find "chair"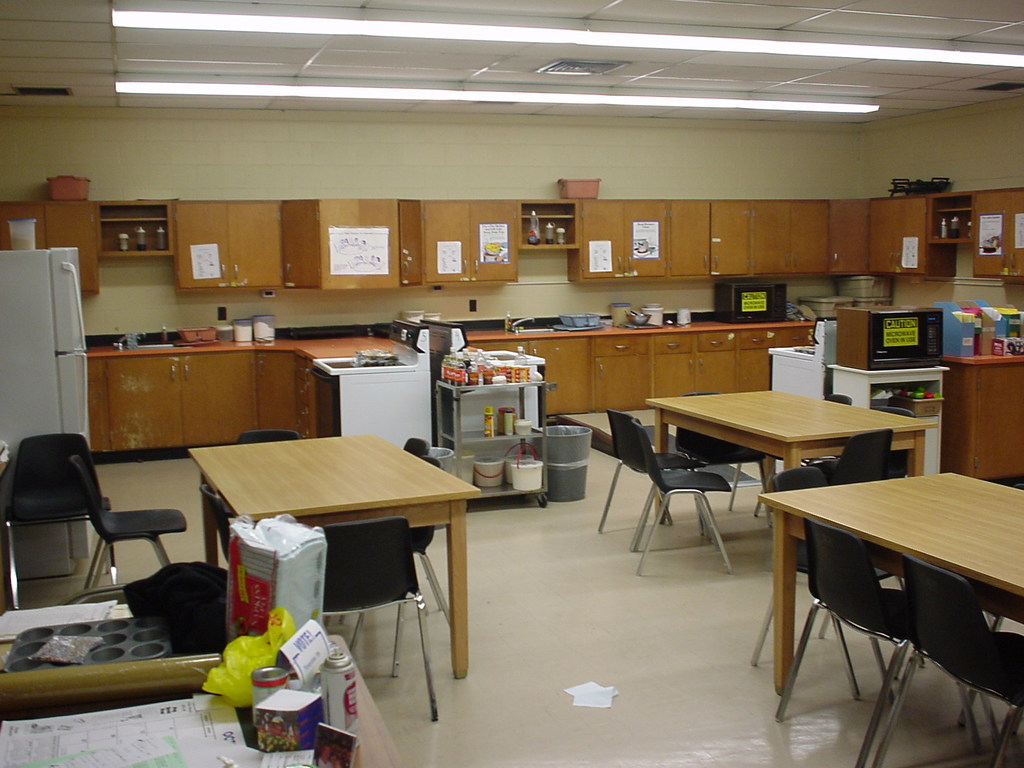
348/452/457/650
